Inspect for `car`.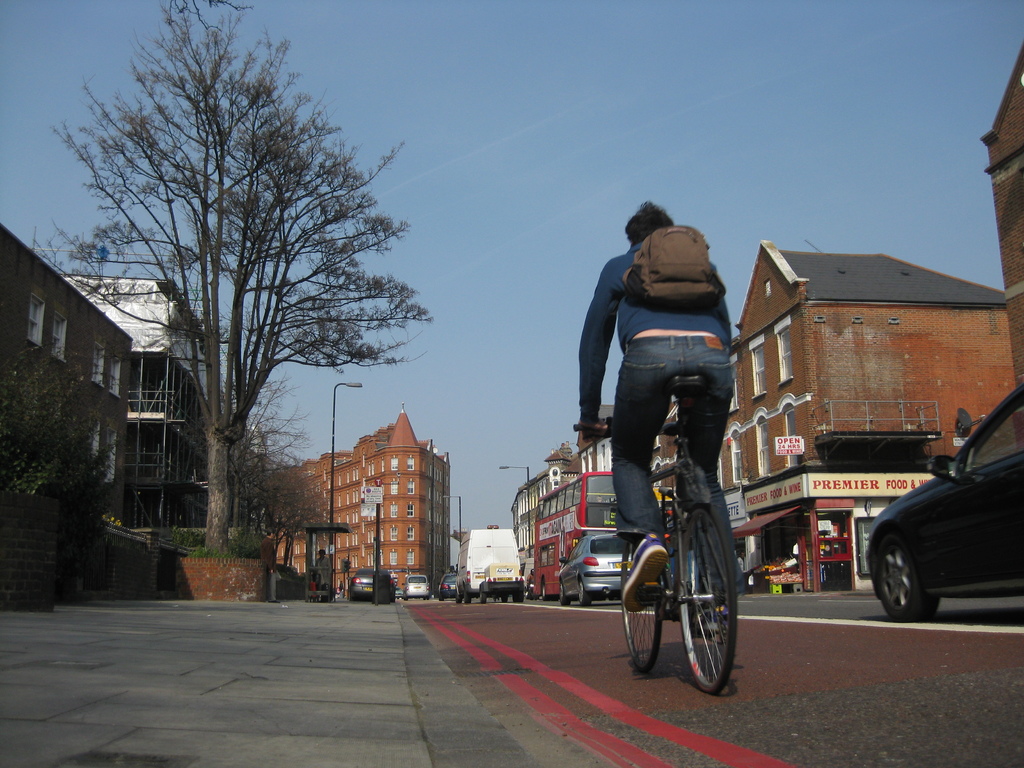
Inspection: l=350, t=573, r=395, b=603.
